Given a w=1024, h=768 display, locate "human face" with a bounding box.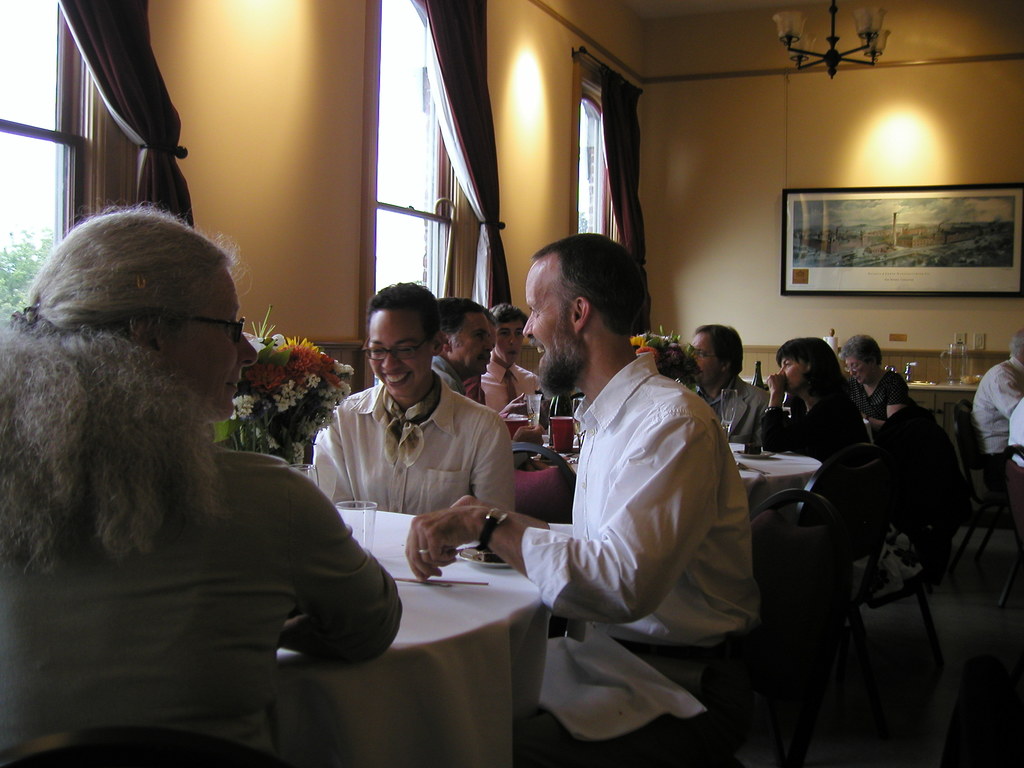
Located: {"left": 451, "top": 316, "right": 492, "bottom": 373}.
